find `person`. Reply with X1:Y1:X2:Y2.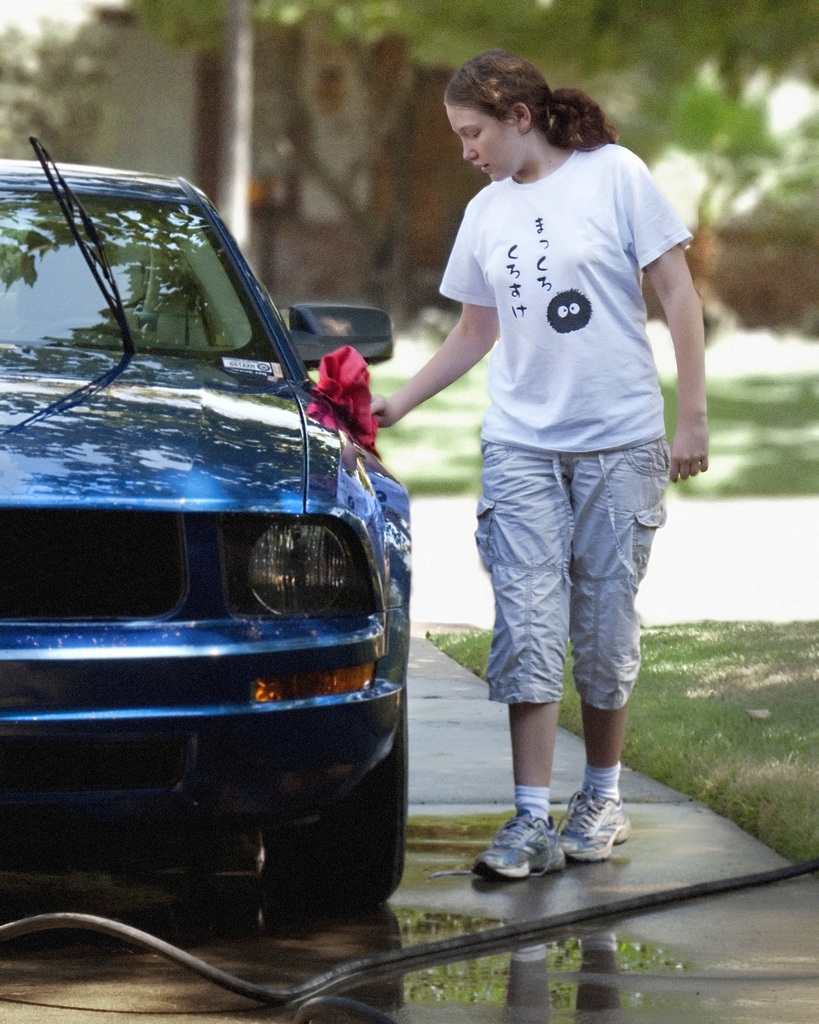
401:40:693:909.
